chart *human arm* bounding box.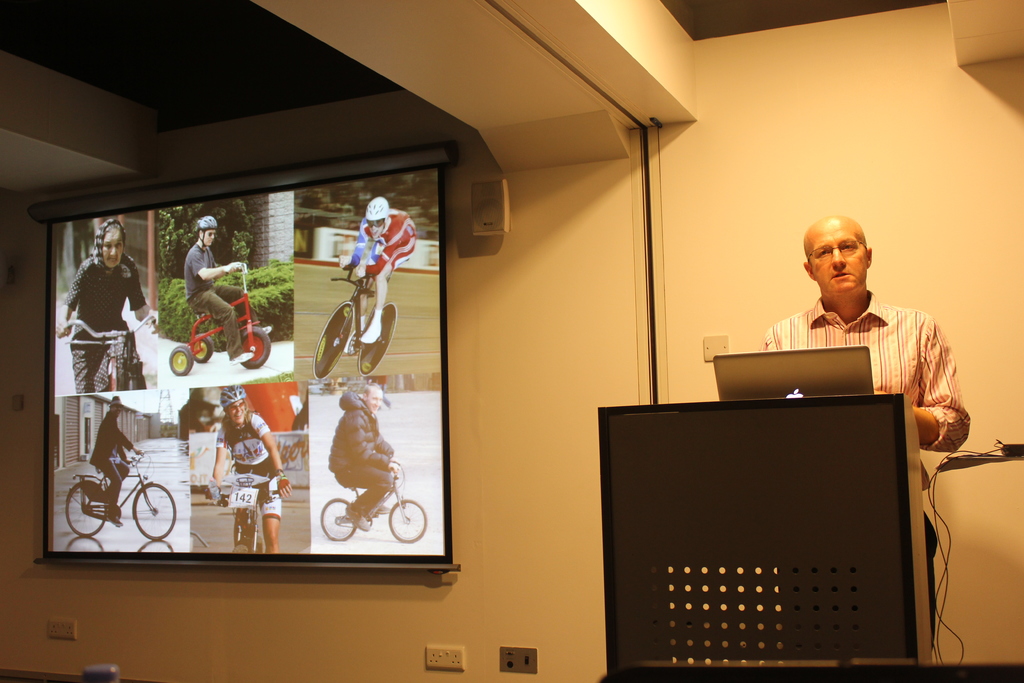
Charted: <box>109,436,136,464</box>.
